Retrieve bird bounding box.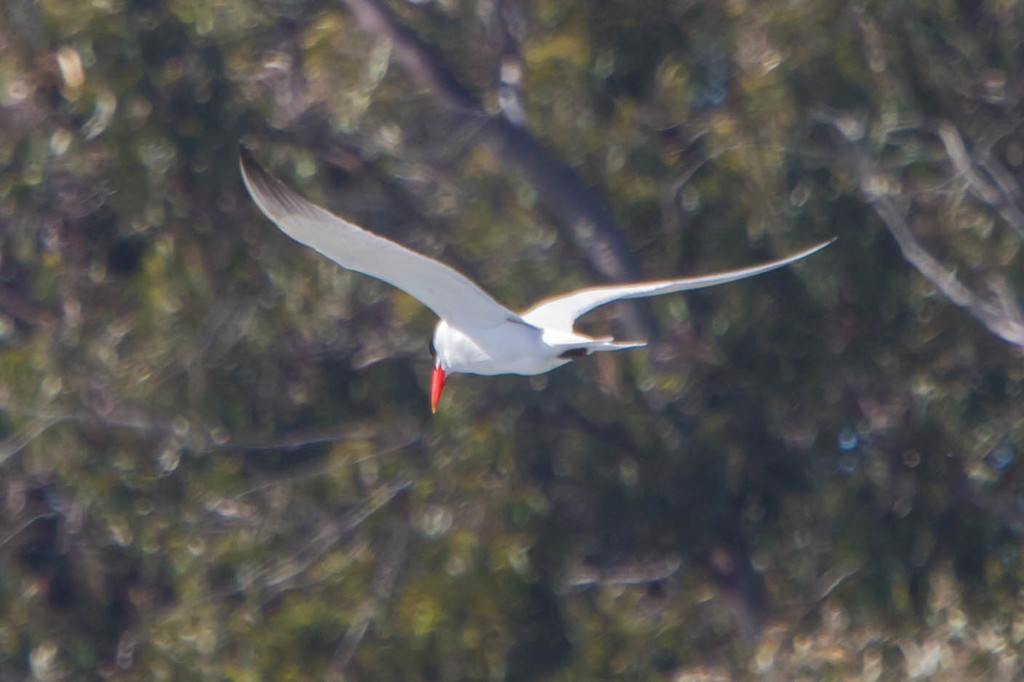
Bounding box: [252,160,756,394].
